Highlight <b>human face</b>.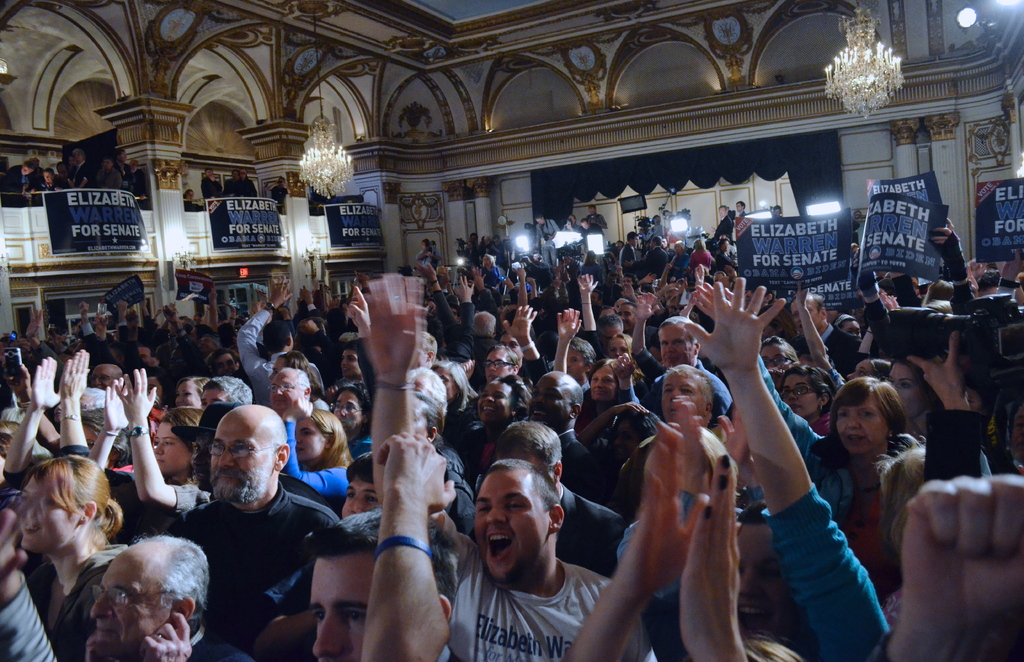
Highlighted region: bbox(888, 364, 917, 417).
